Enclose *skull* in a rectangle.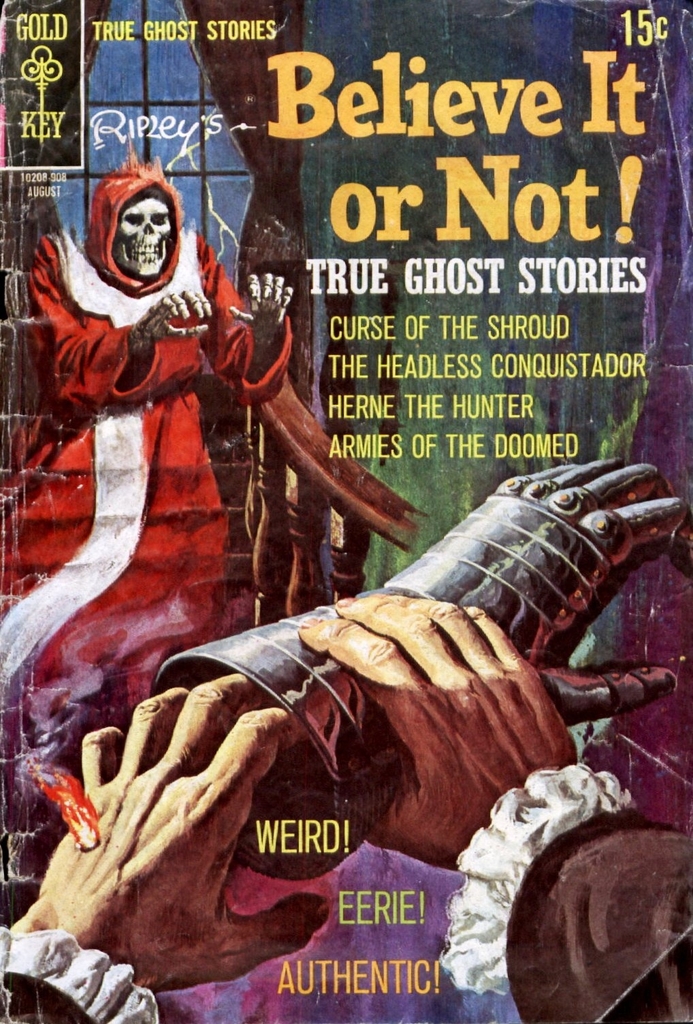
(x1=117, y1=188, x2=172, y2=281).
